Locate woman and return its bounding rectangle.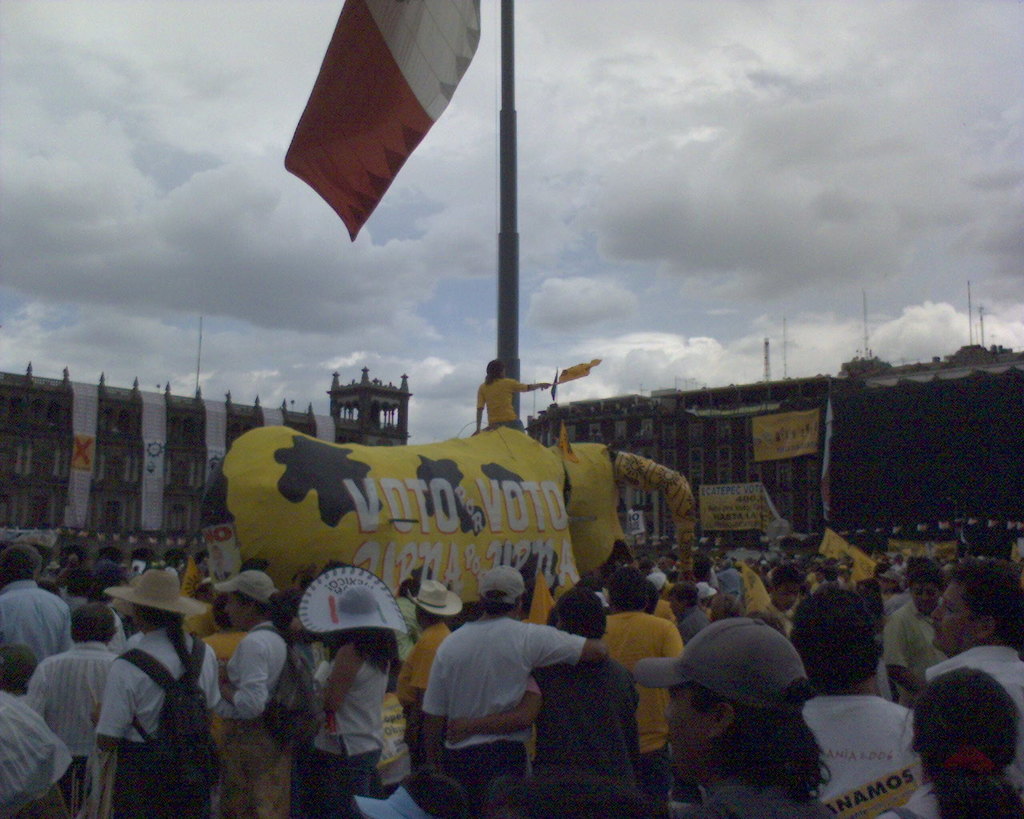
<region>91, 568, 221, 818</region>.
